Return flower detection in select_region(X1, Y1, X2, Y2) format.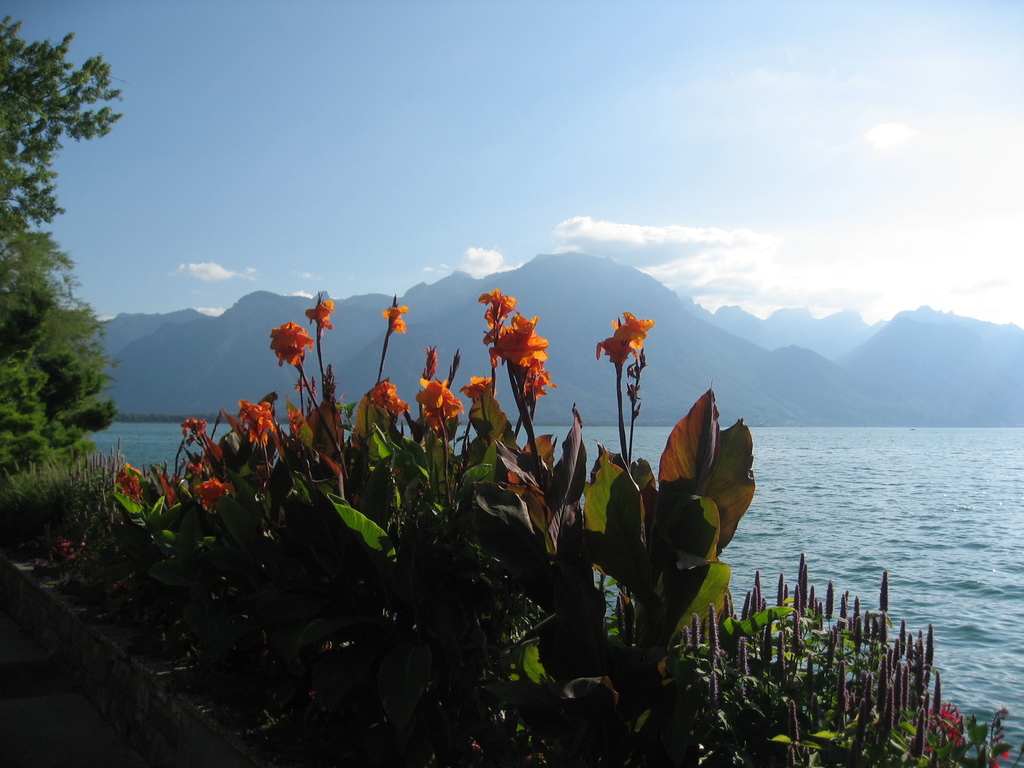
select_region(177, 417, 204, 440).
